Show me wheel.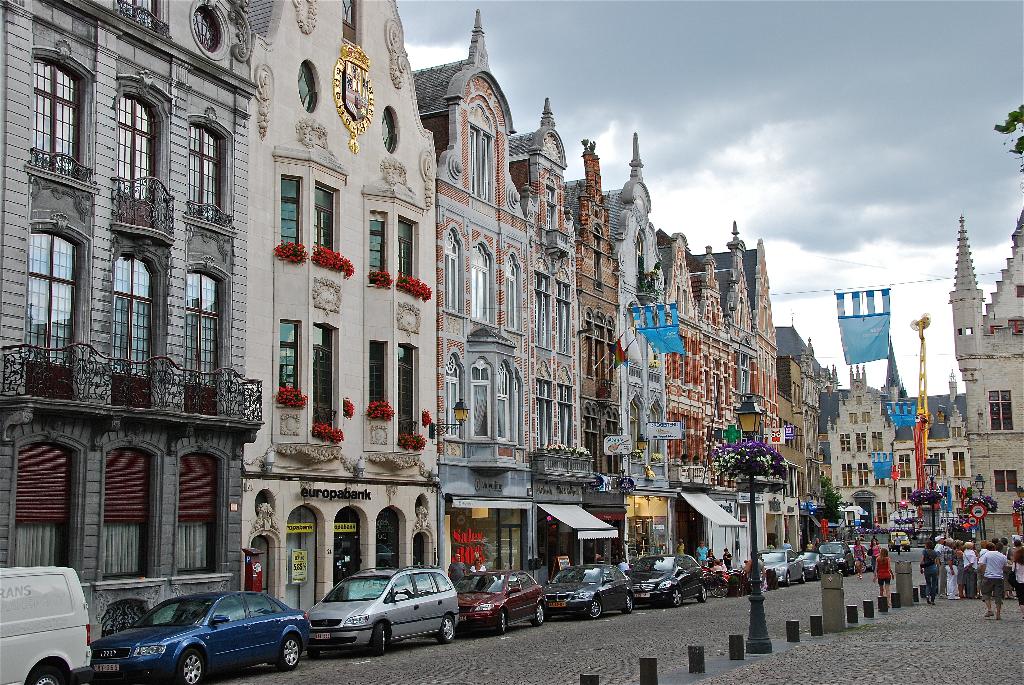
wheel is here: 700,565,710,571.
